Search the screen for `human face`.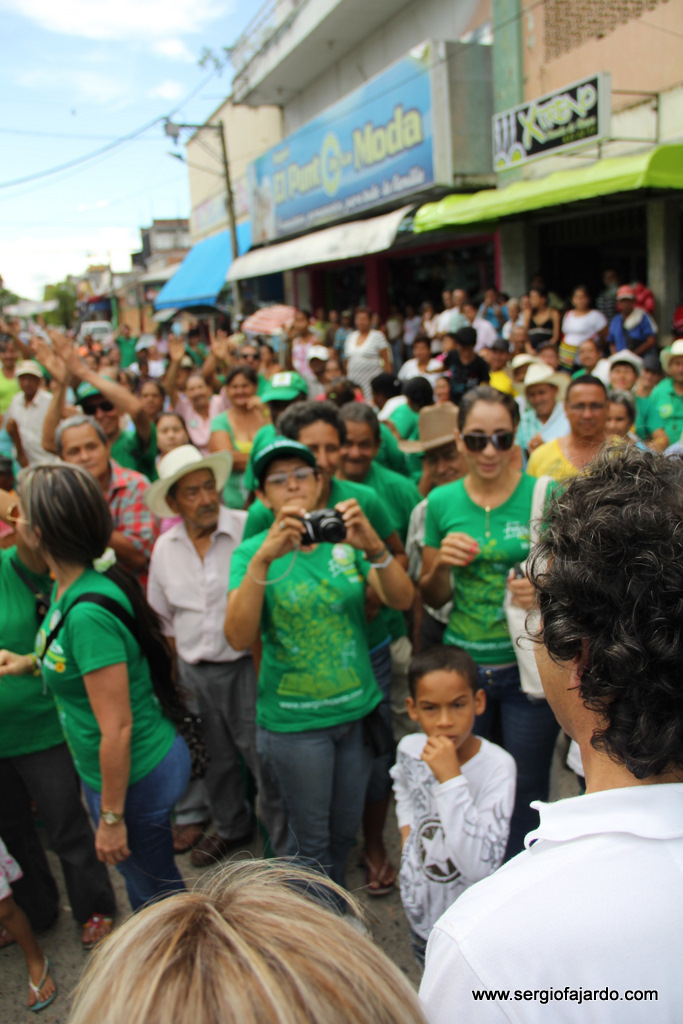
Found at left=13, top=368, right=42, bottom=405.
